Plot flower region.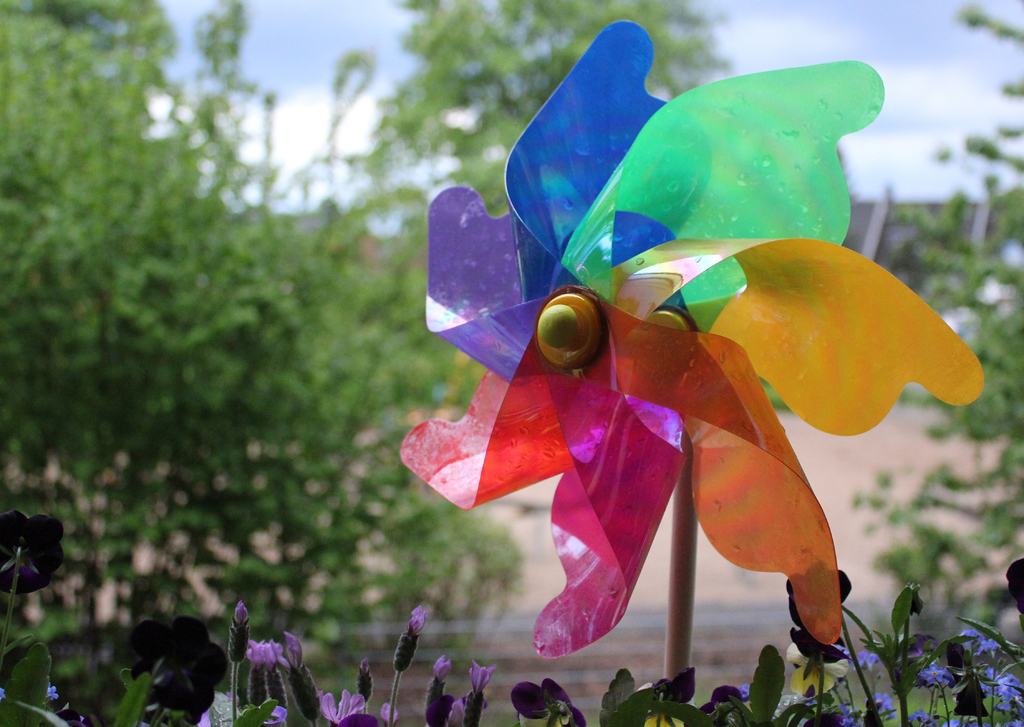
Plotted at rect(971, 625, 1010, 660).
